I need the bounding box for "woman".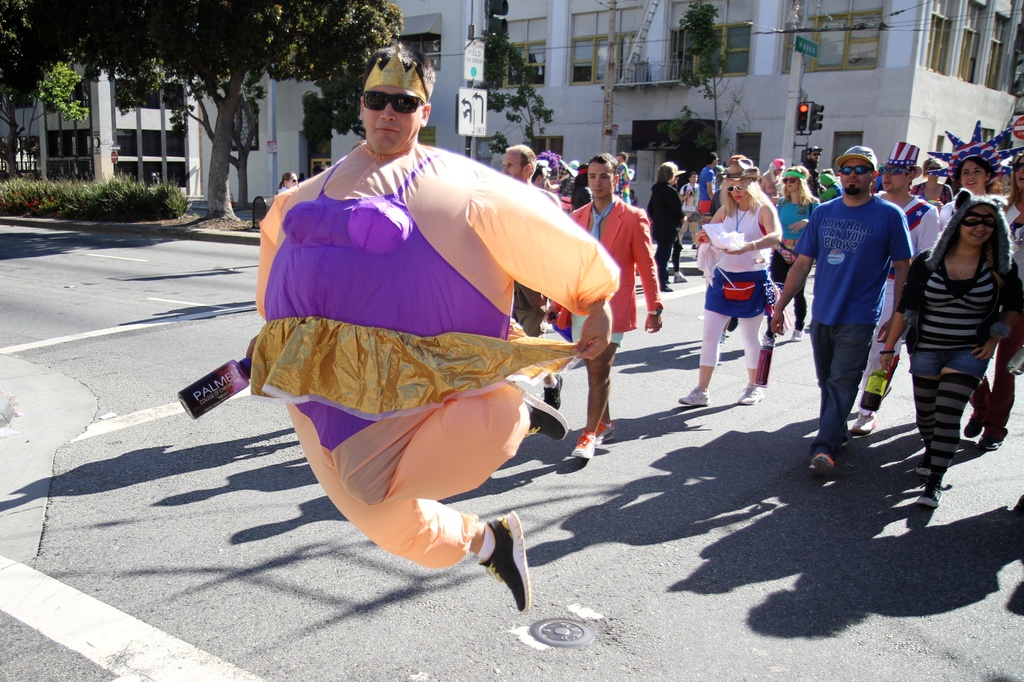
Here it is: x1=963 y1=150 x2=1023 y2=451.
